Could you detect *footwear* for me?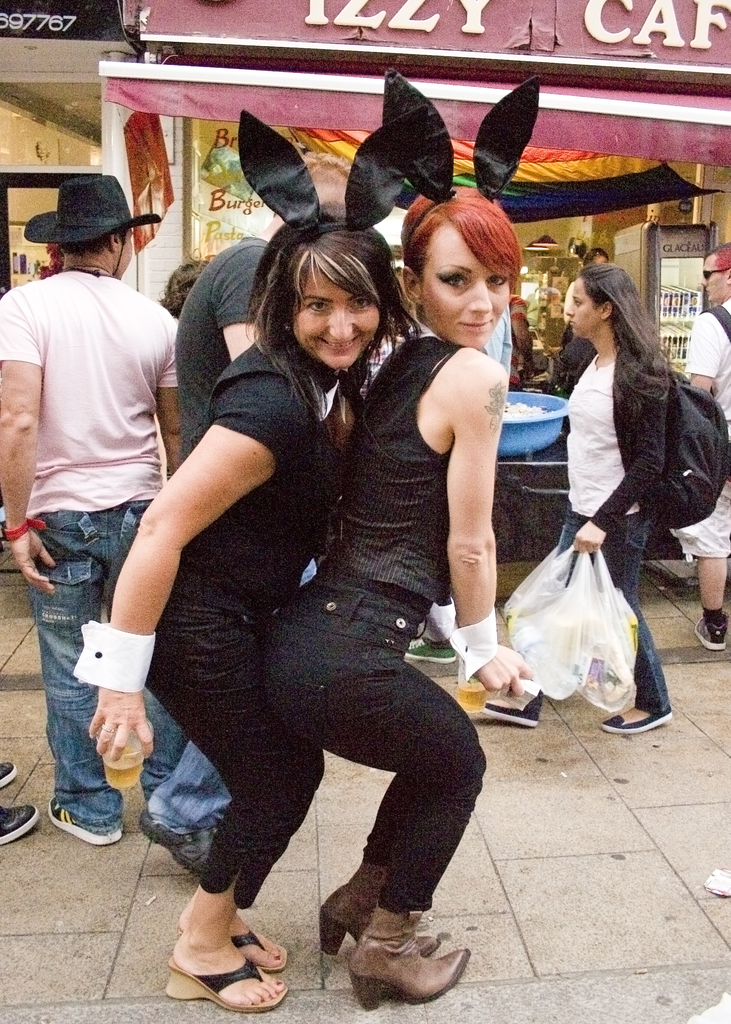
Detection result: bbox(596, 699, 681, 732).
